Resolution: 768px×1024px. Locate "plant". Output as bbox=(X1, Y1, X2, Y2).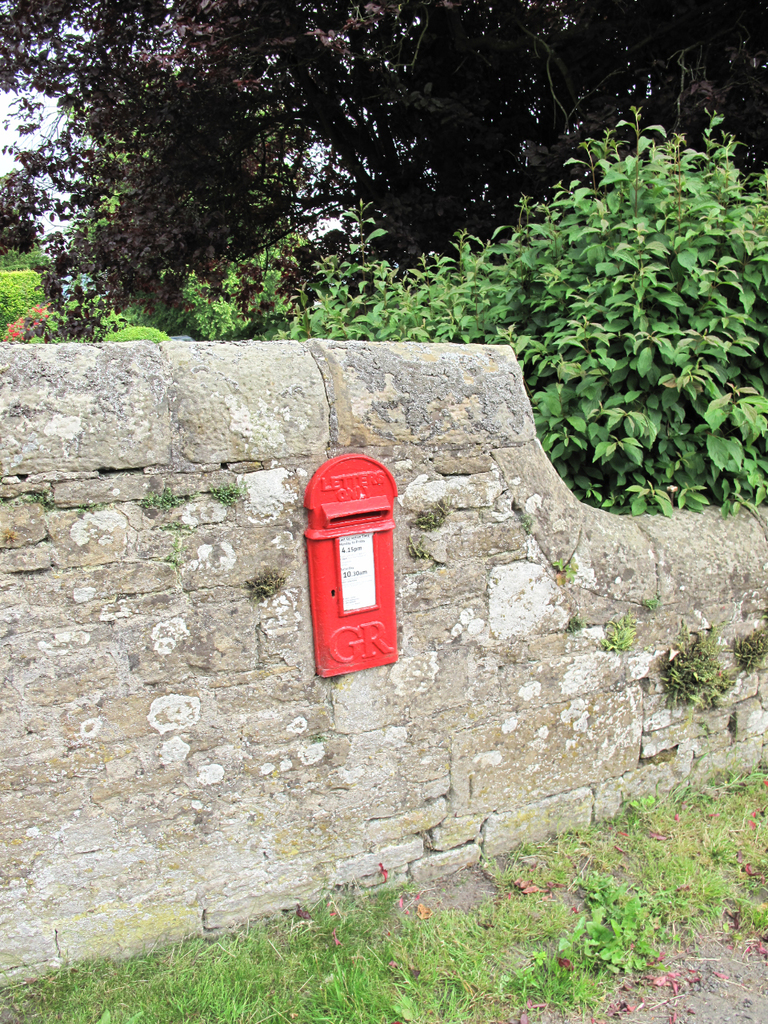
bbox=(157, 517, 195, 562).
